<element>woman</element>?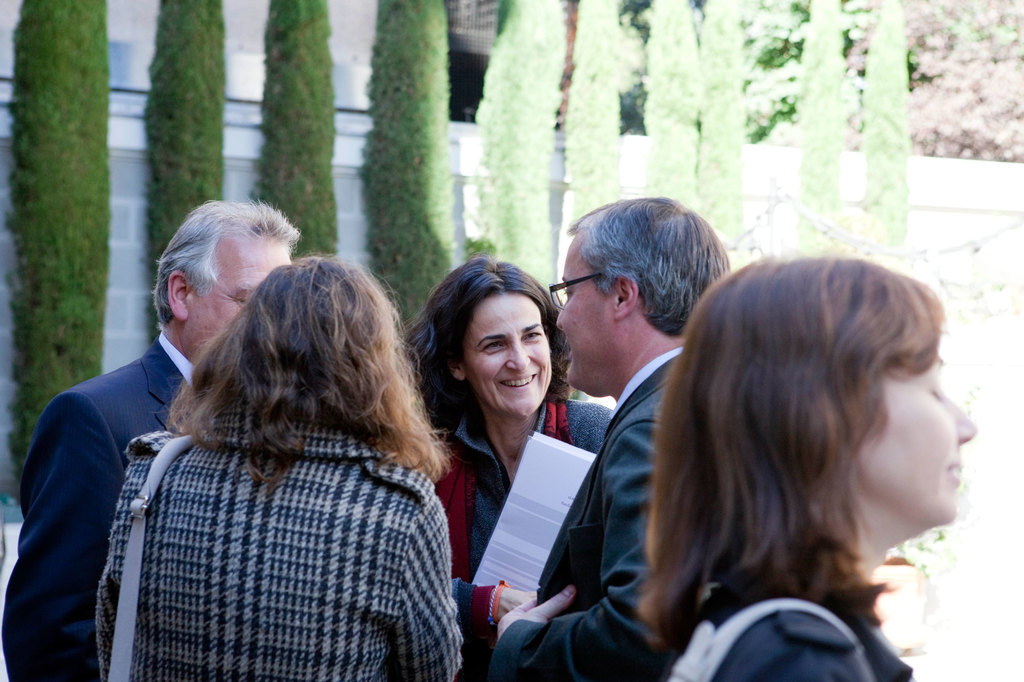
635, 257, 979, 681
